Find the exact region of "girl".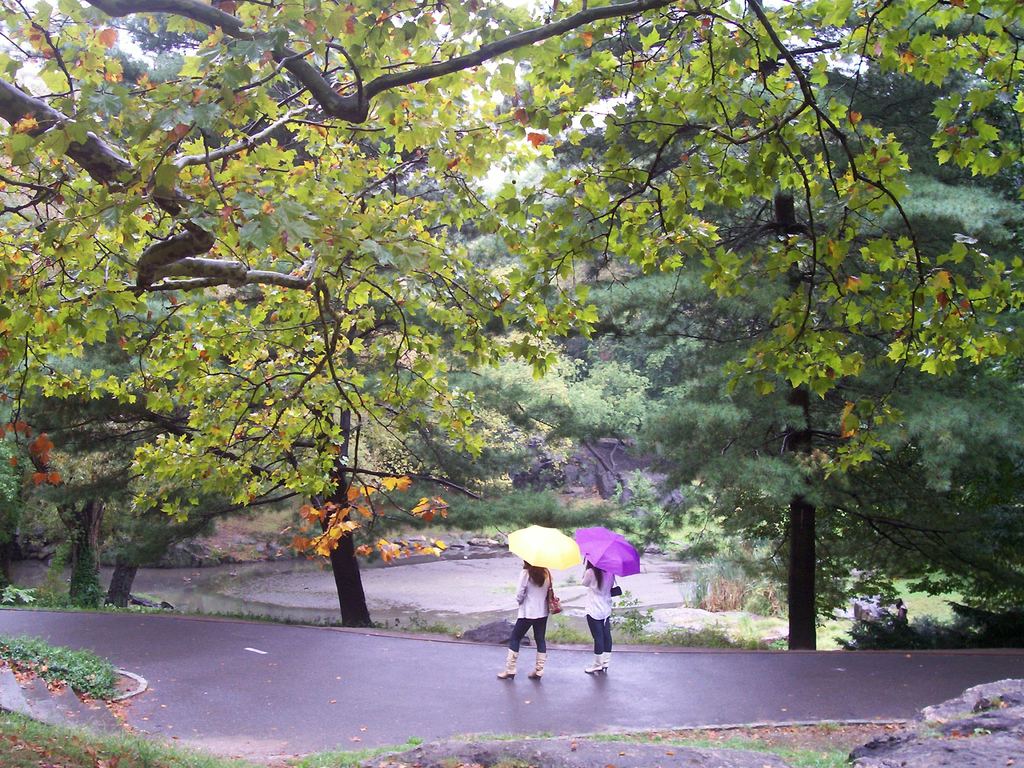
Exact region: pyautogui.locateOnScreen(501, 562, 548, 677).
